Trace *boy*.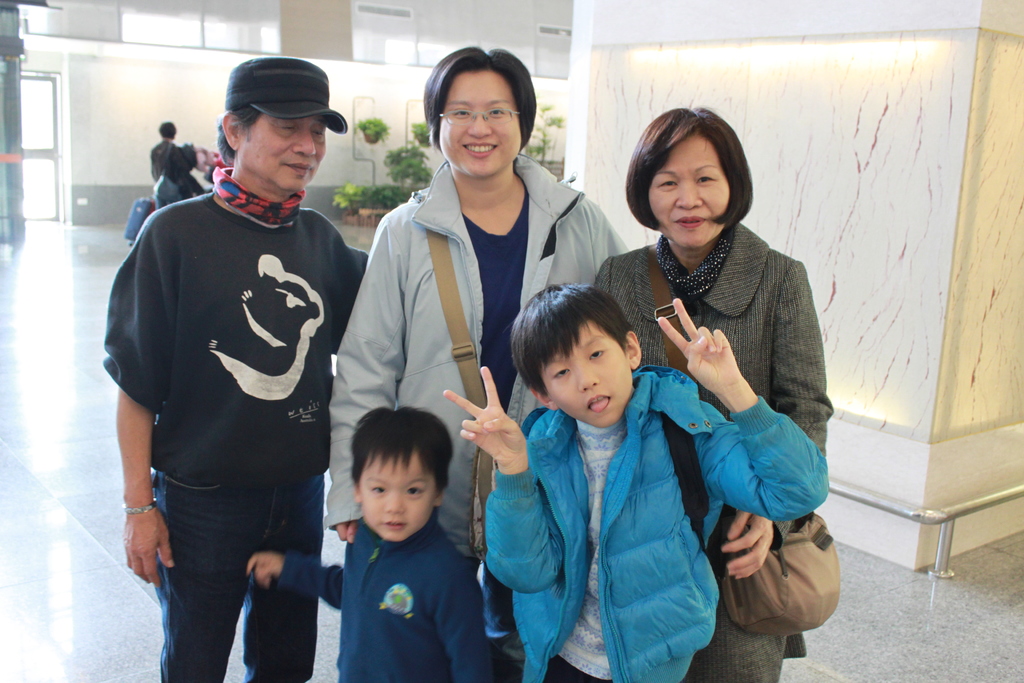
Traced to [289, 396, 493, 681].
